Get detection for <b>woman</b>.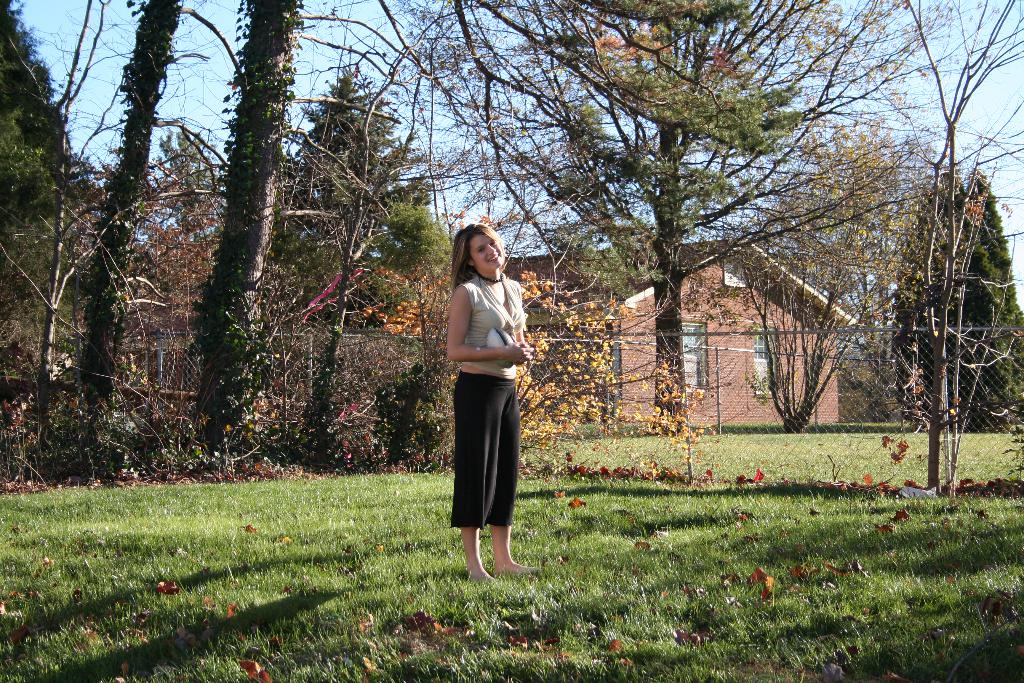
Detection: x1=426, y1=221, x2=534, y2=519.
